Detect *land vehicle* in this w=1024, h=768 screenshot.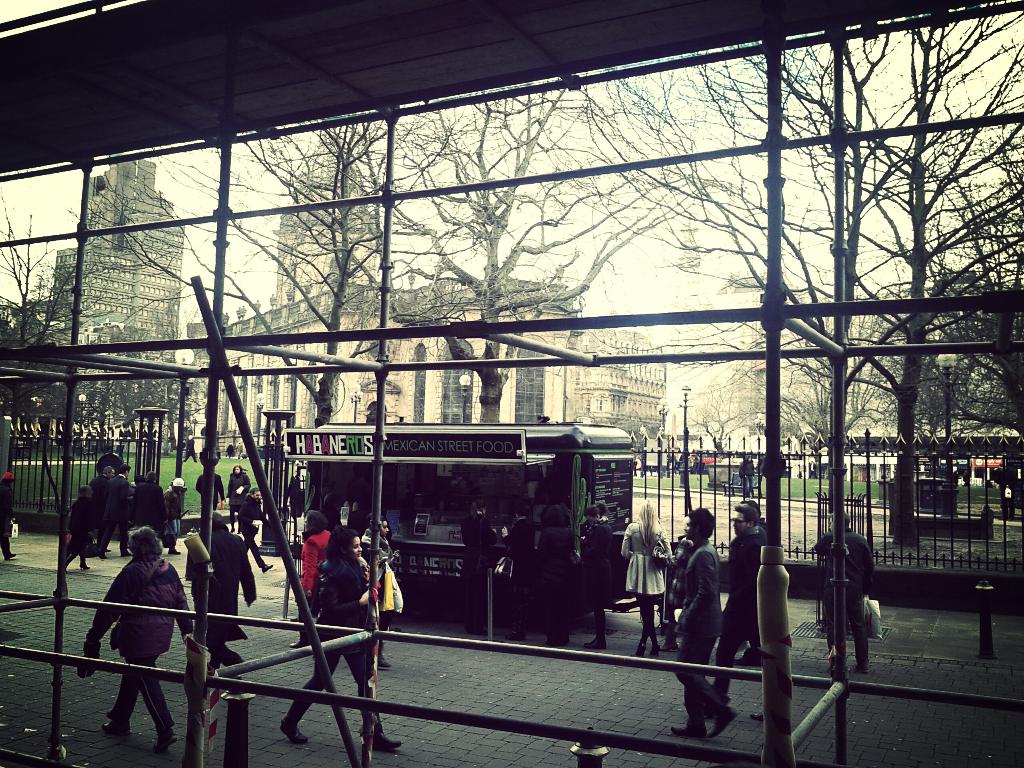
Detection: <bbox>265, 420, 652, 653</bbox>.
